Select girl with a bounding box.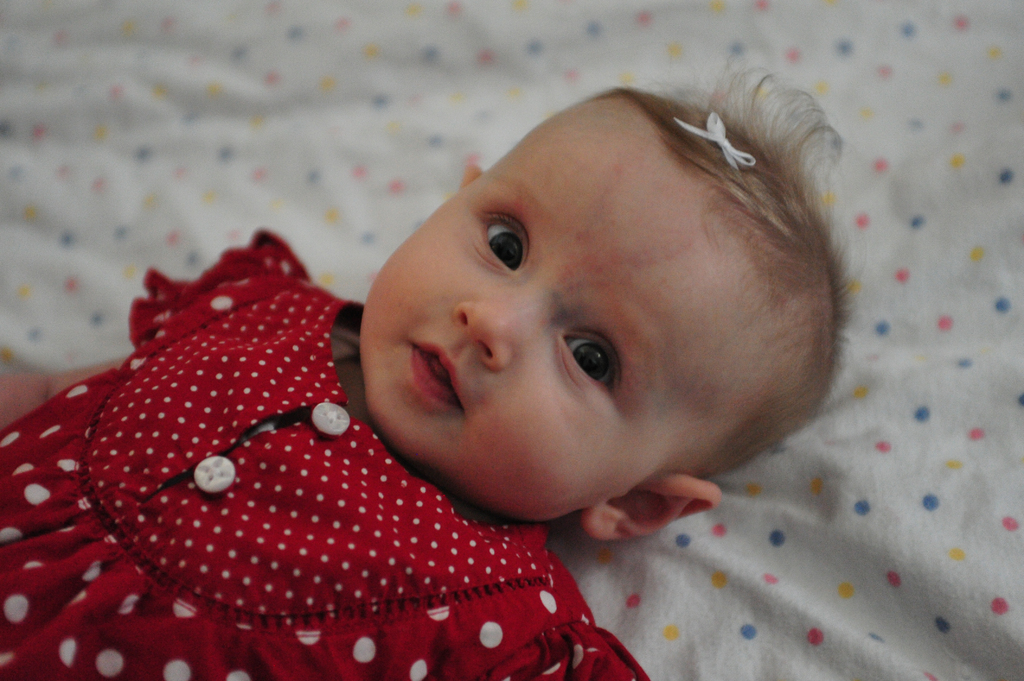
(left=0, top=56, right=868, bottom=680).
